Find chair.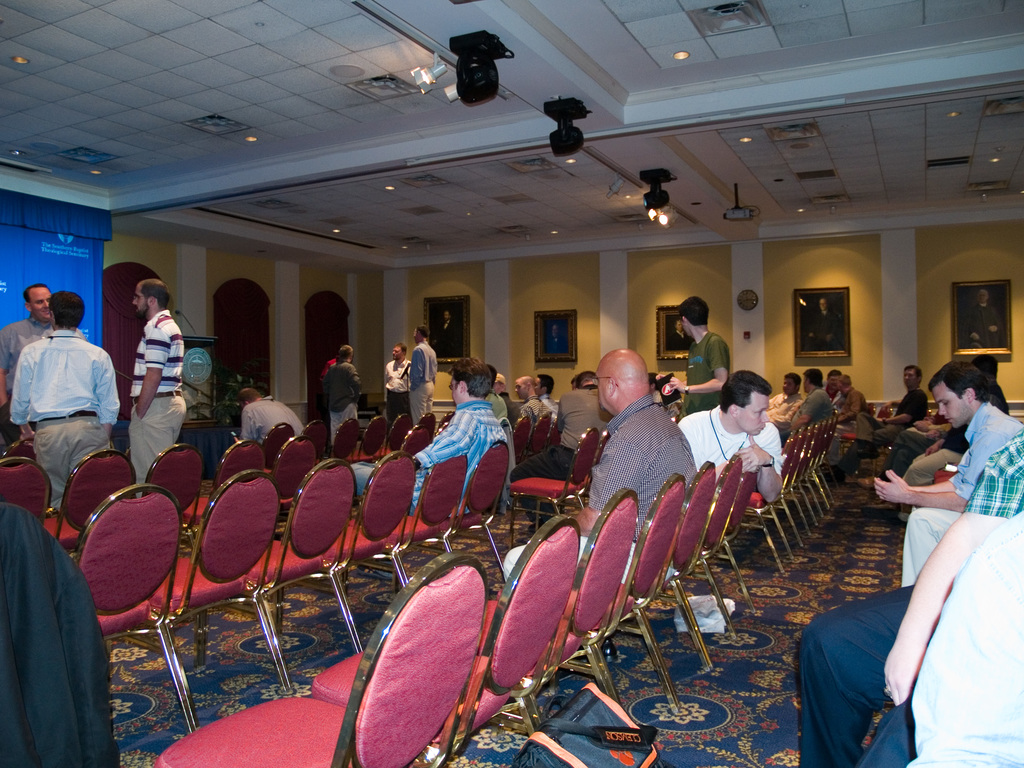
<box>540,424,611,543</box>.
